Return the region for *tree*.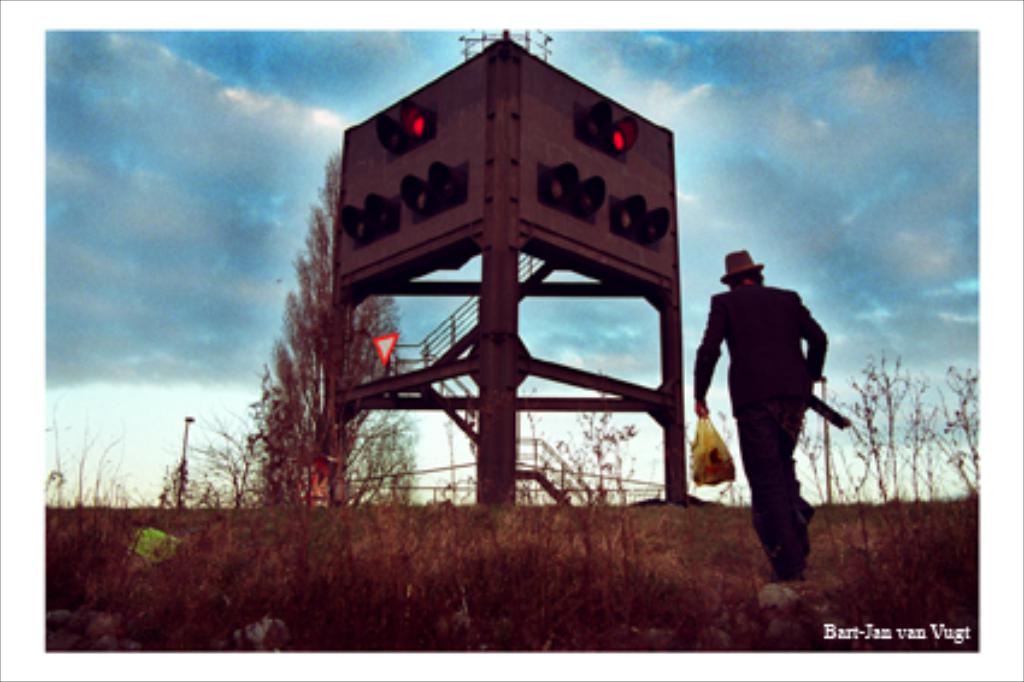
x1=166, y1=431, x2=195, y2=525.
